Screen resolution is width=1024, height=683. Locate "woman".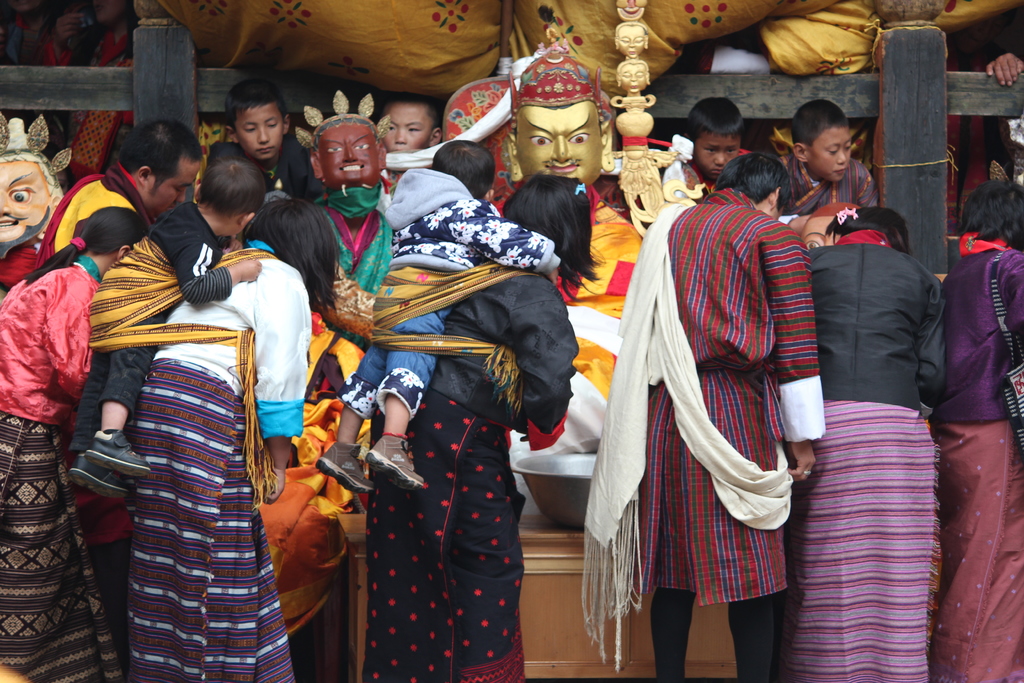
box(772, 206, 947, 682).
